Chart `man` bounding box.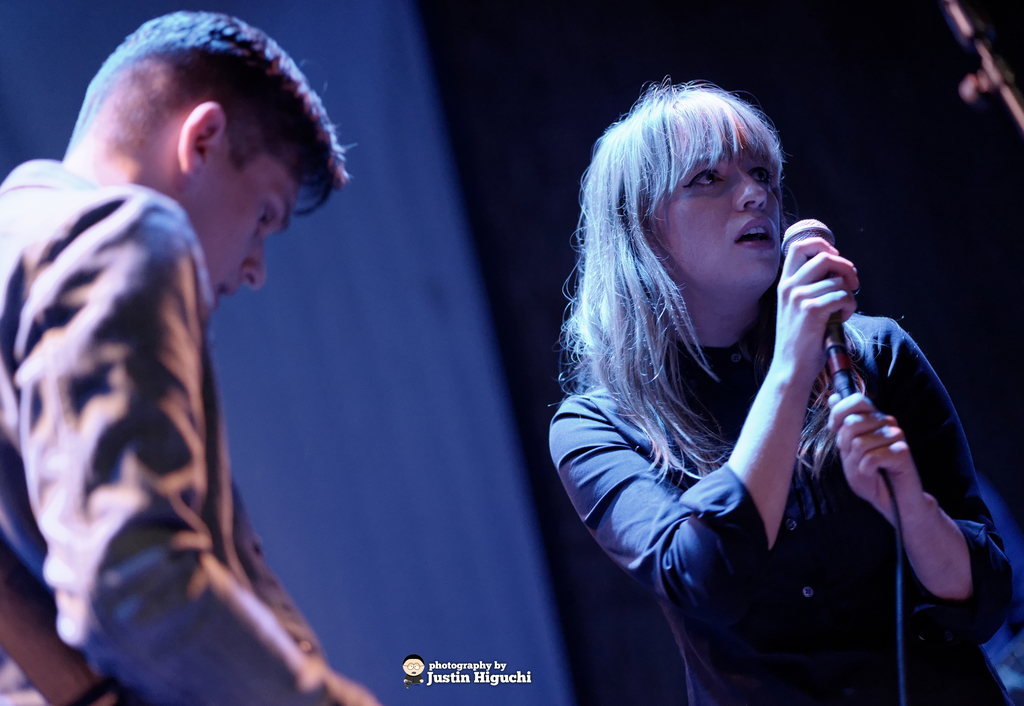
Charted: x1=7 y1=31 x2=408 y2=688.
